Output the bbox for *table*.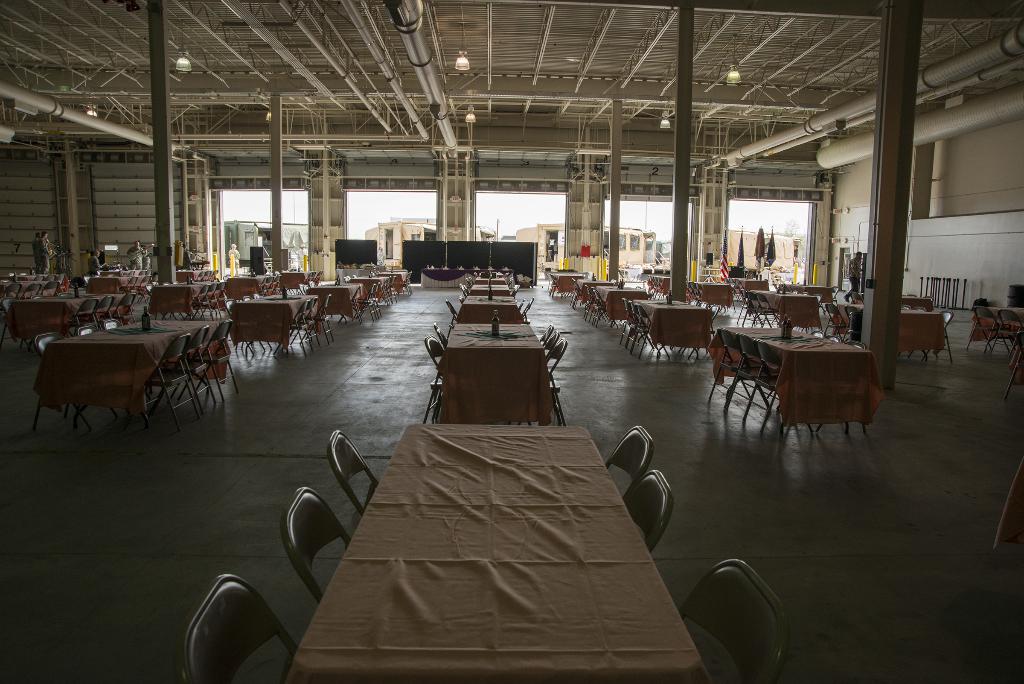
[283,421,710,683].
